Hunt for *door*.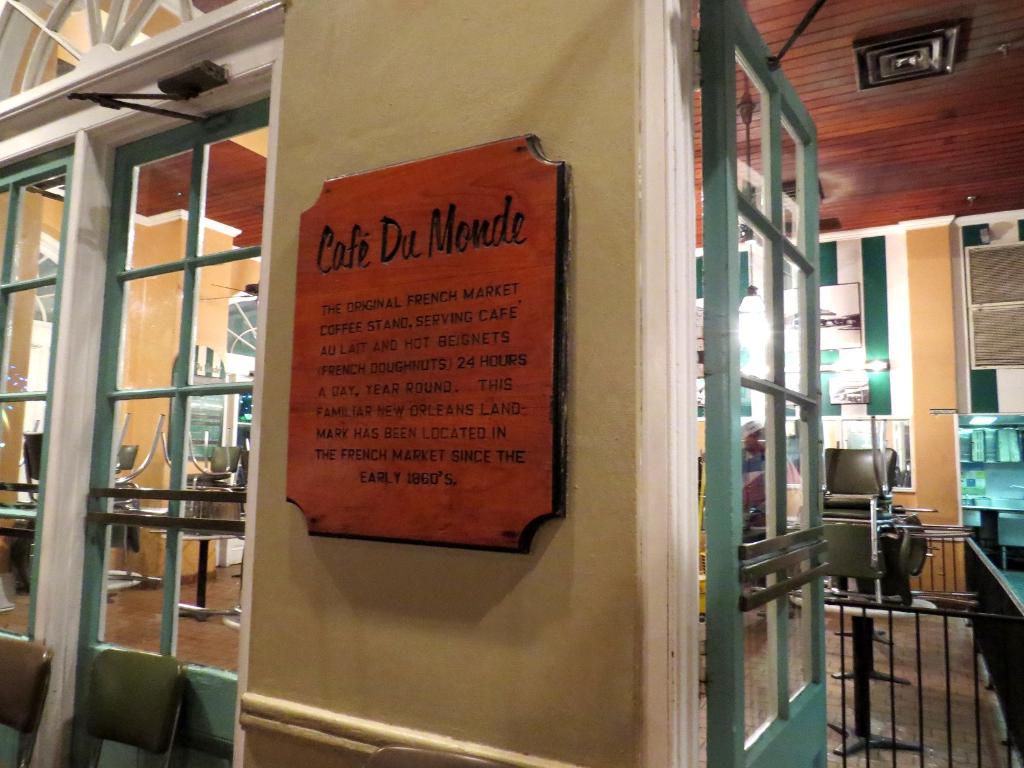
Hunted down at box(698, 0, 830, 767).
